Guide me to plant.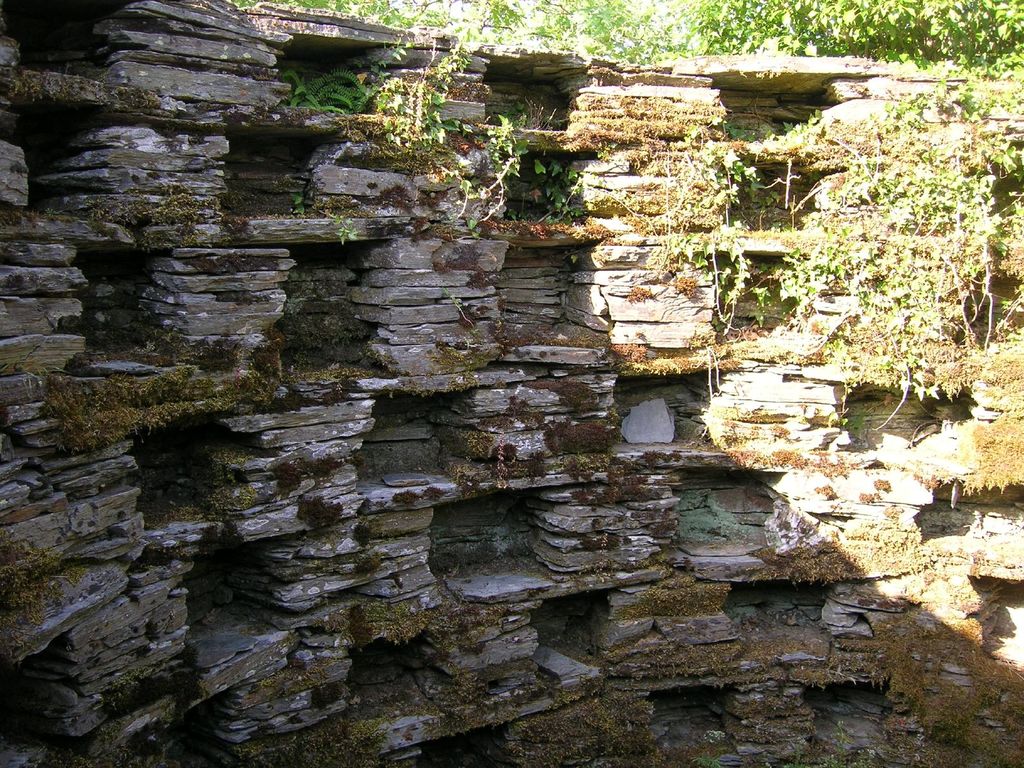
Guidance: [x1=812, y1=479, x2=837, y2=502].
